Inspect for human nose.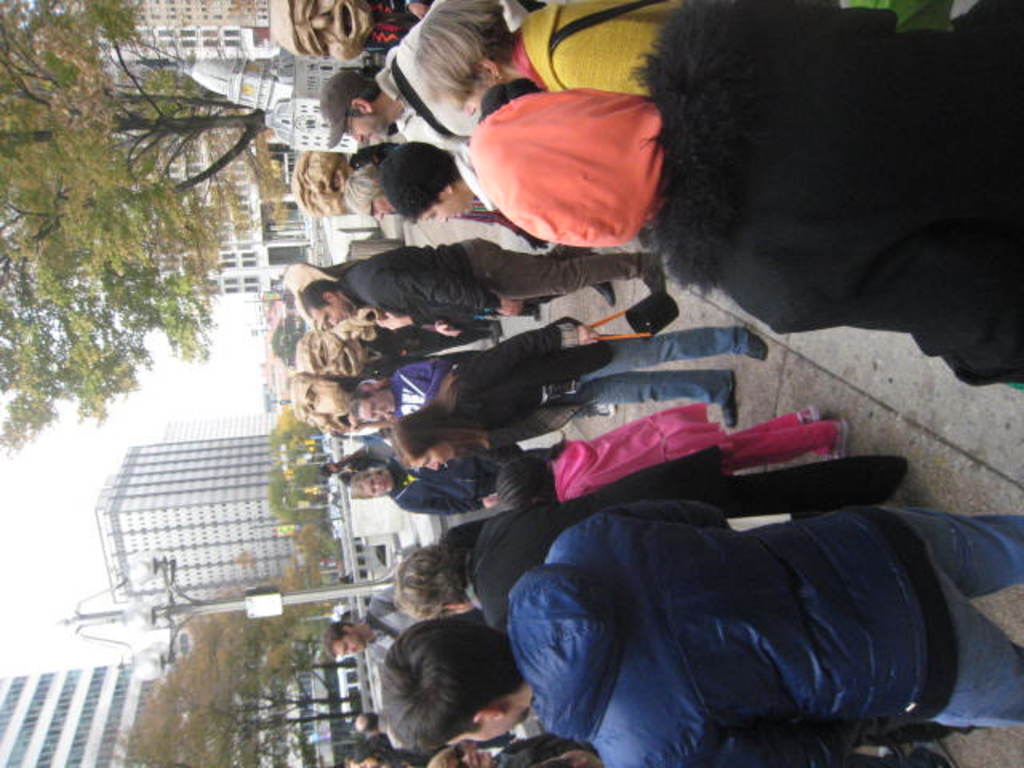
Inspection: {"left": 429, "top": 464, "right": 442, "bottom": 472}.
